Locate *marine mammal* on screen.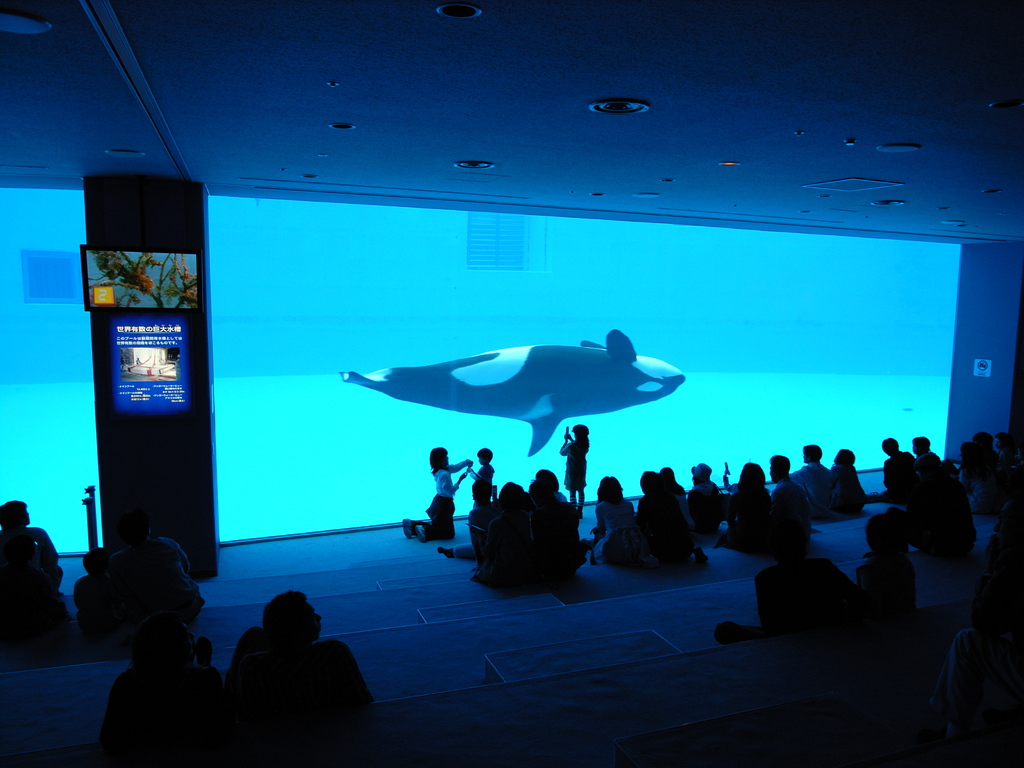
On screen at {"x1": 312, "y1": 337, "x2": 716, "y2": 469}.
